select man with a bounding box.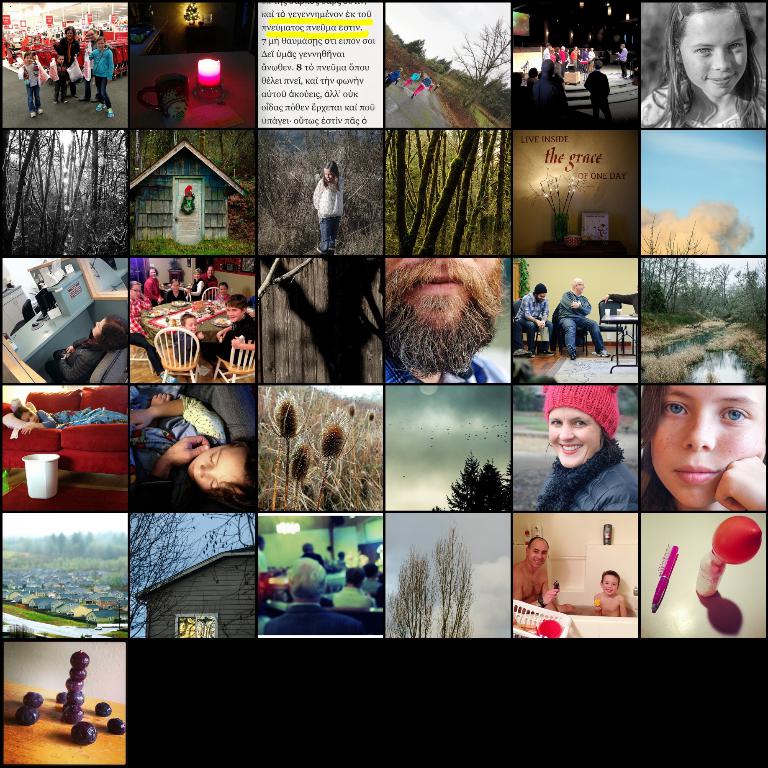
199/265/218/299.
